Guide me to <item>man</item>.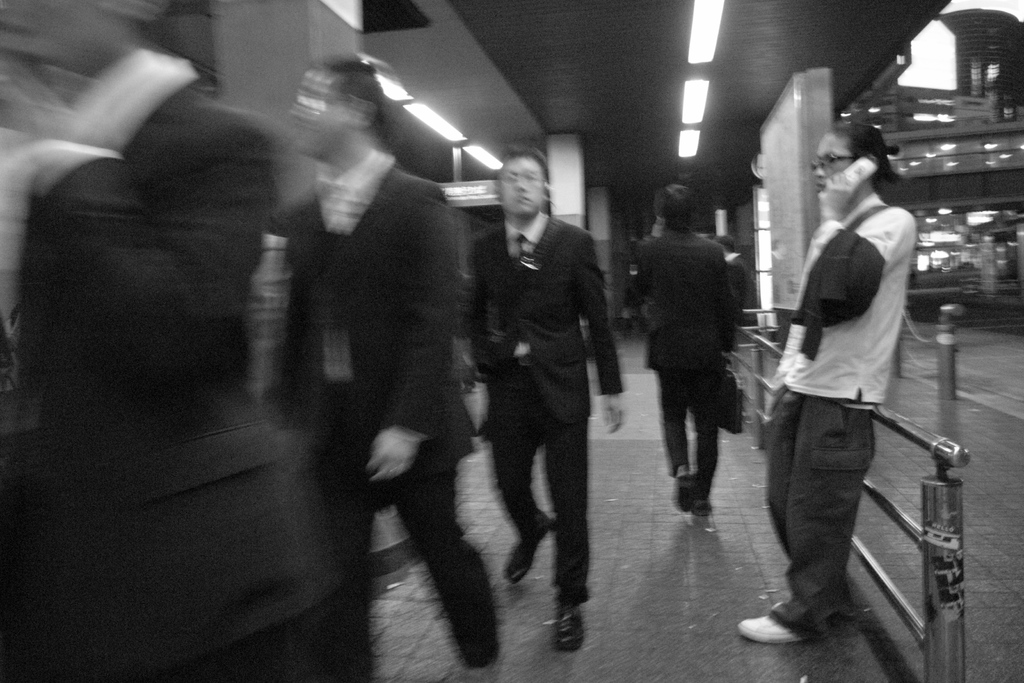
Guidance: 459,144,628,643.
